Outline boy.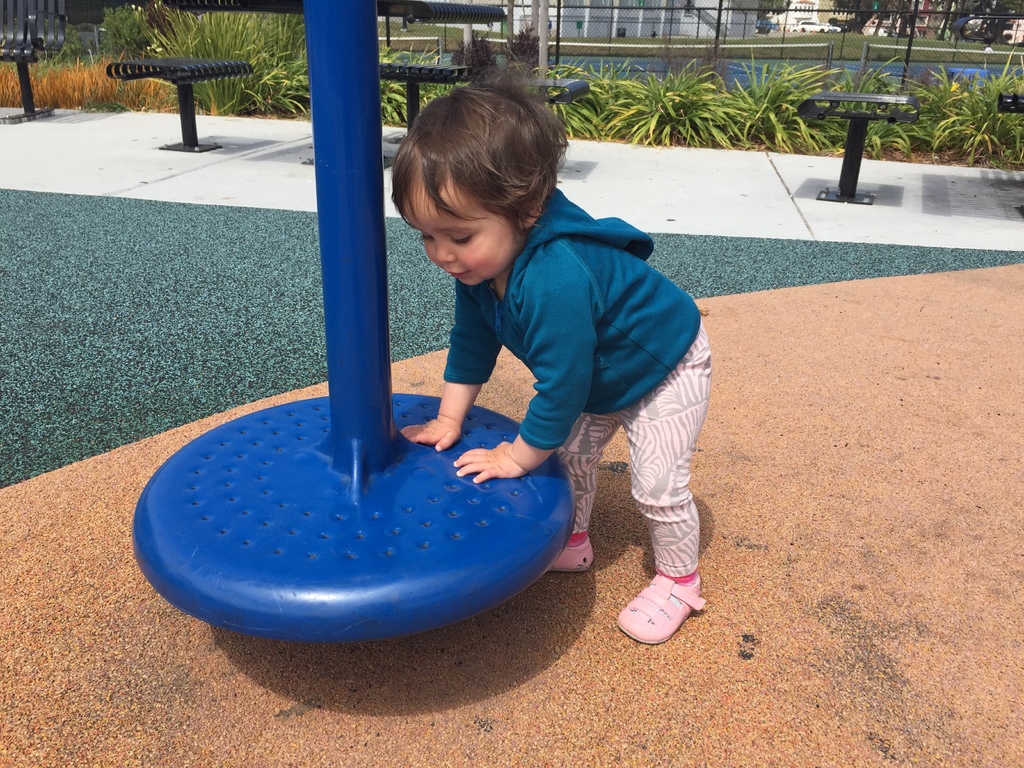
Outline: (x1=396, y1=74, x2=712, y2=644).
